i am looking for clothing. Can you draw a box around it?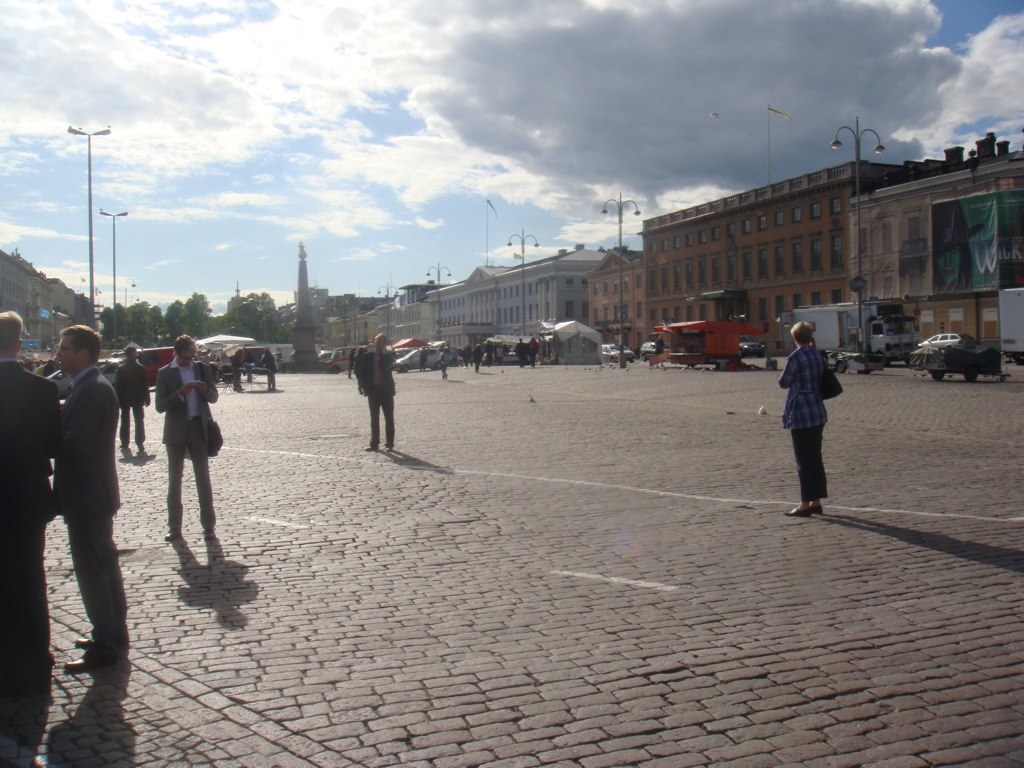
Sure, the bounding box is (x1=357, y1=349, x2=399, y2=447).
